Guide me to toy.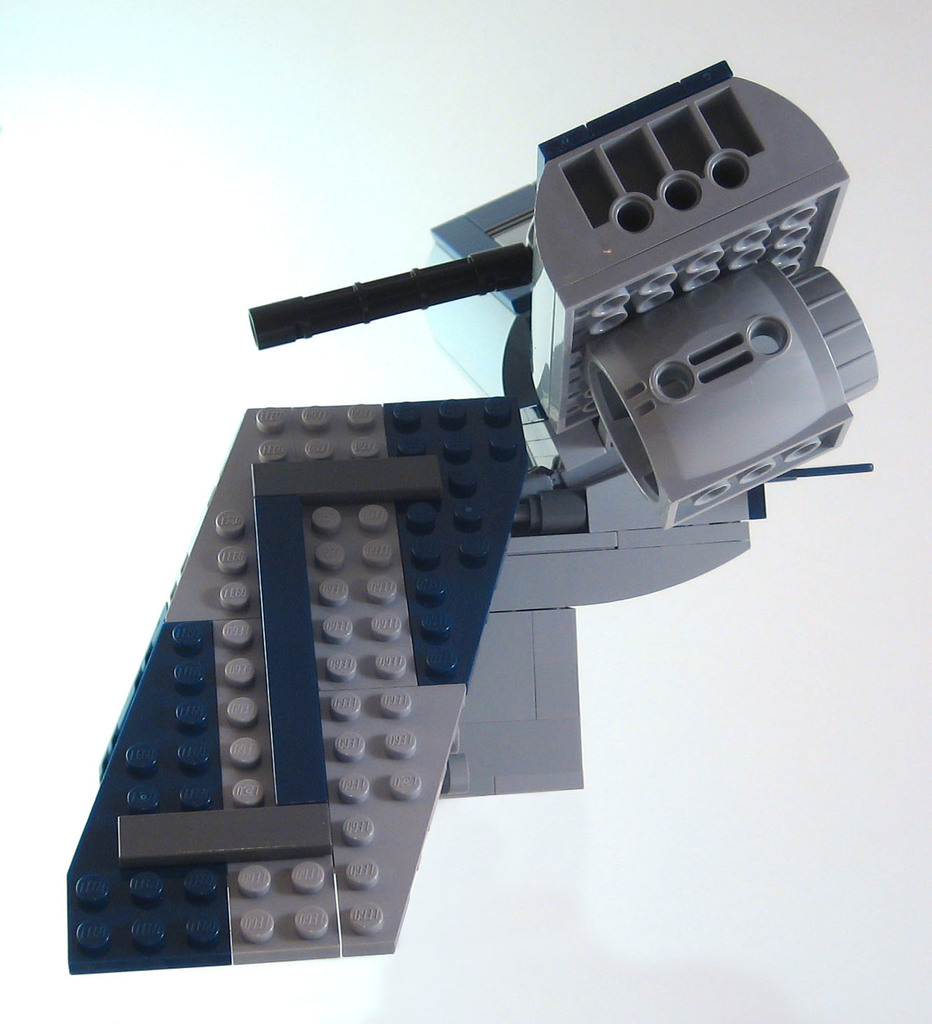
Guidance: rect(57, 49, 906, 997).
